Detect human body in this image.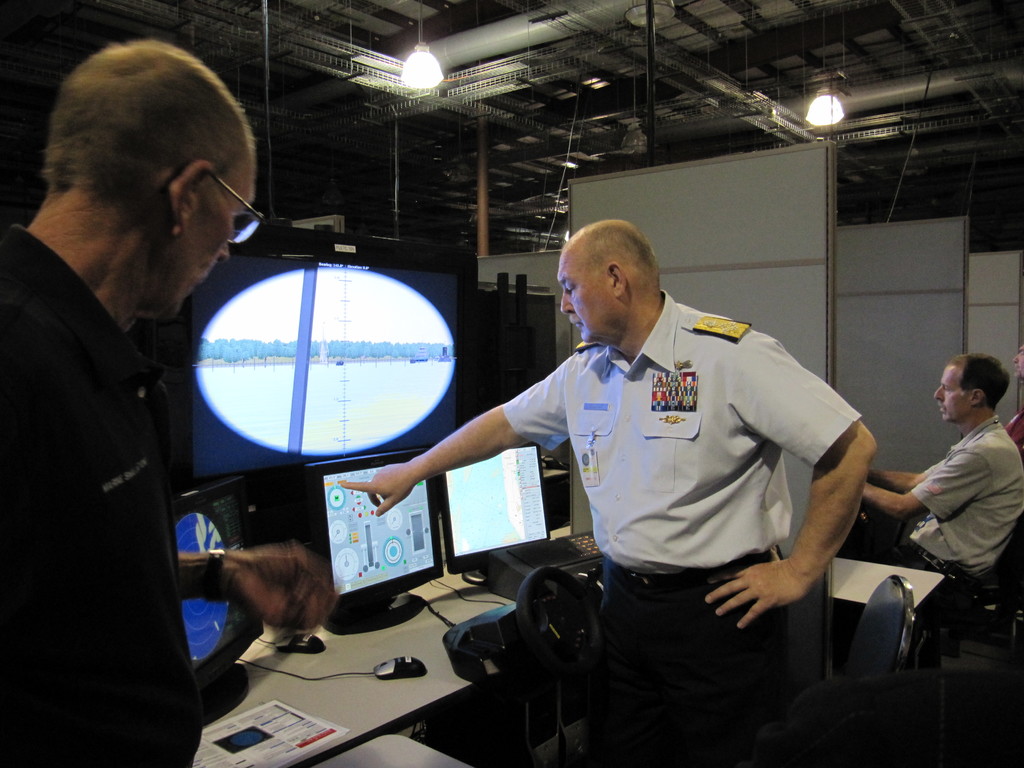
Detection: region(0, 39, 335, 767).
